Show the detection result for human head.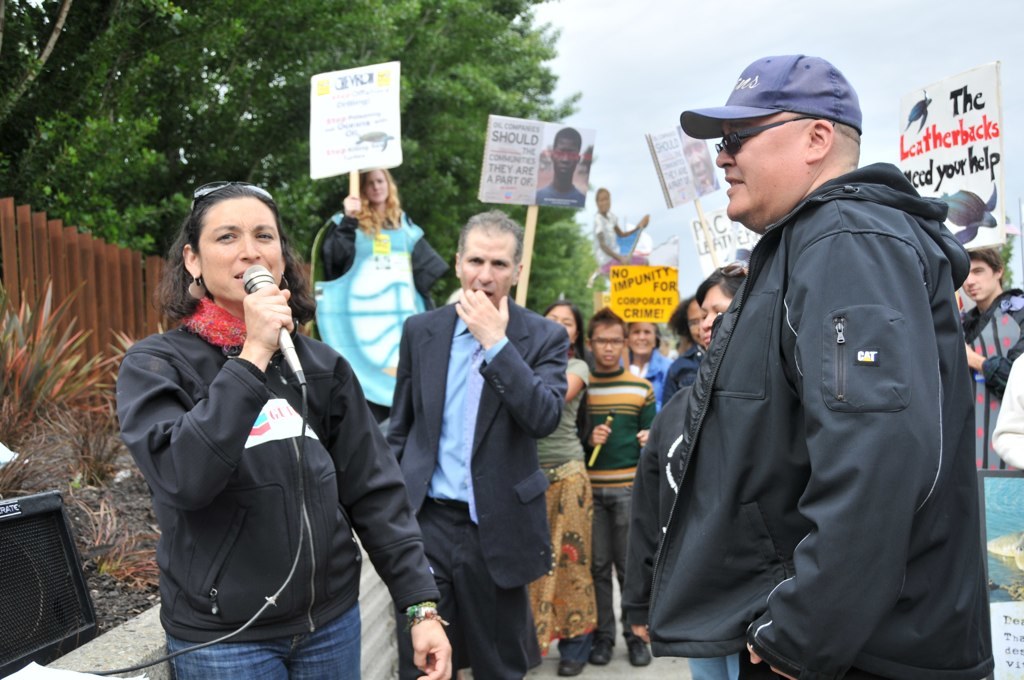
<region>691, 257, 743, 337</region>.
